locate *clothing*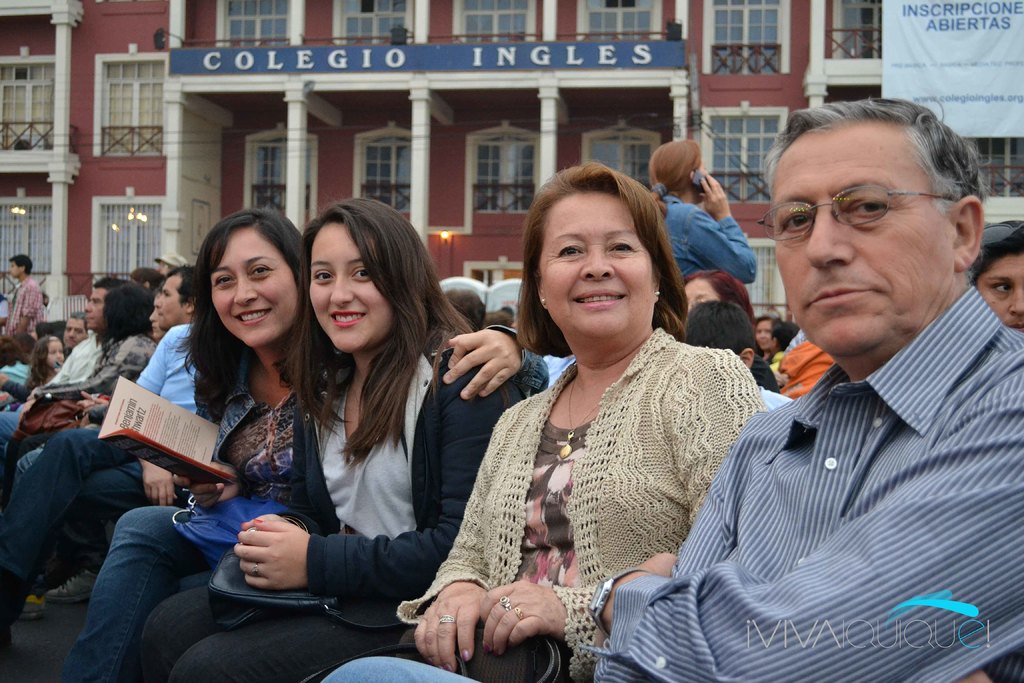
{"left": 5, "top": 327, "right": 168, "bottom": 459}
